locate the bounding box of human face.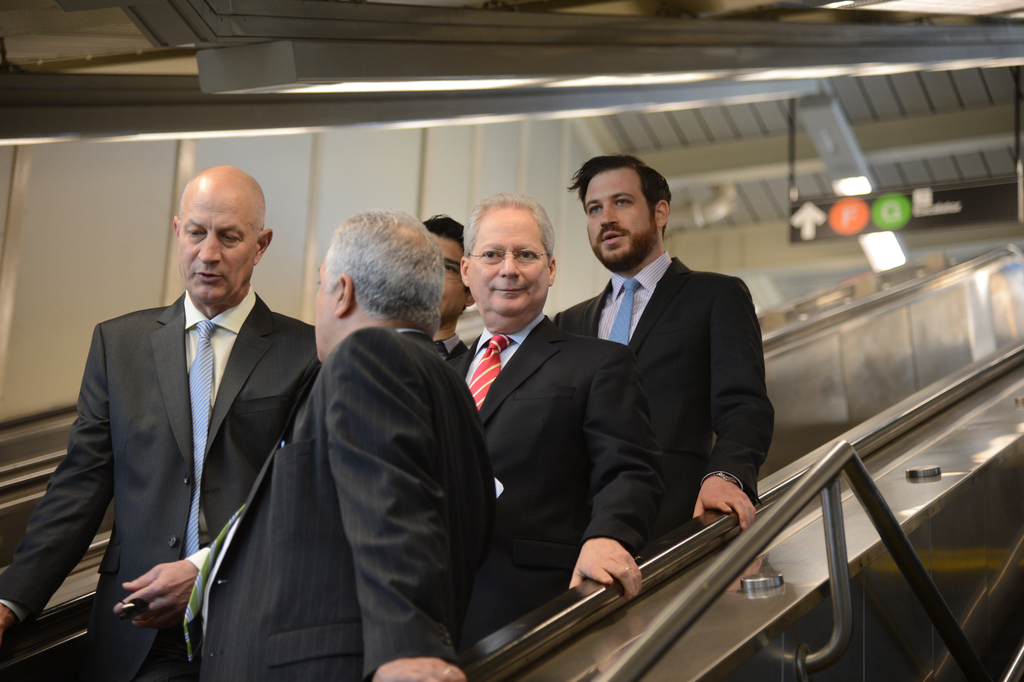
Bounding box: l=428, t=238, r=465, b=324.
